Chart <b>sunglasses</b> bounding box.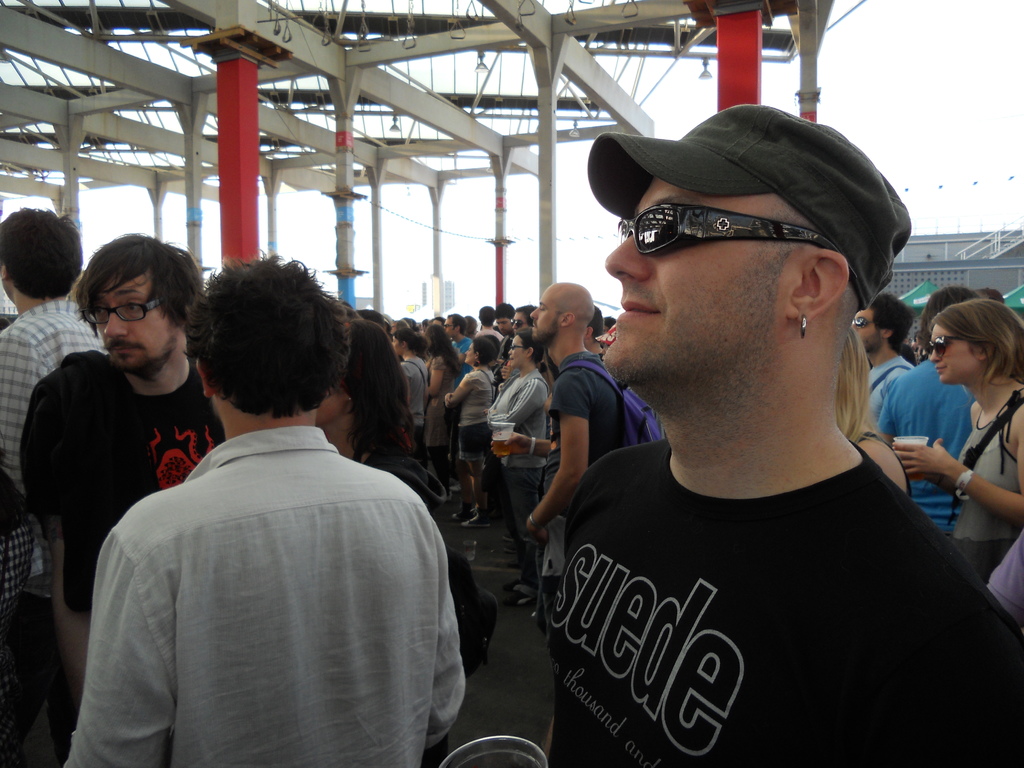
Charted: box(849, 315, 876, 330).
